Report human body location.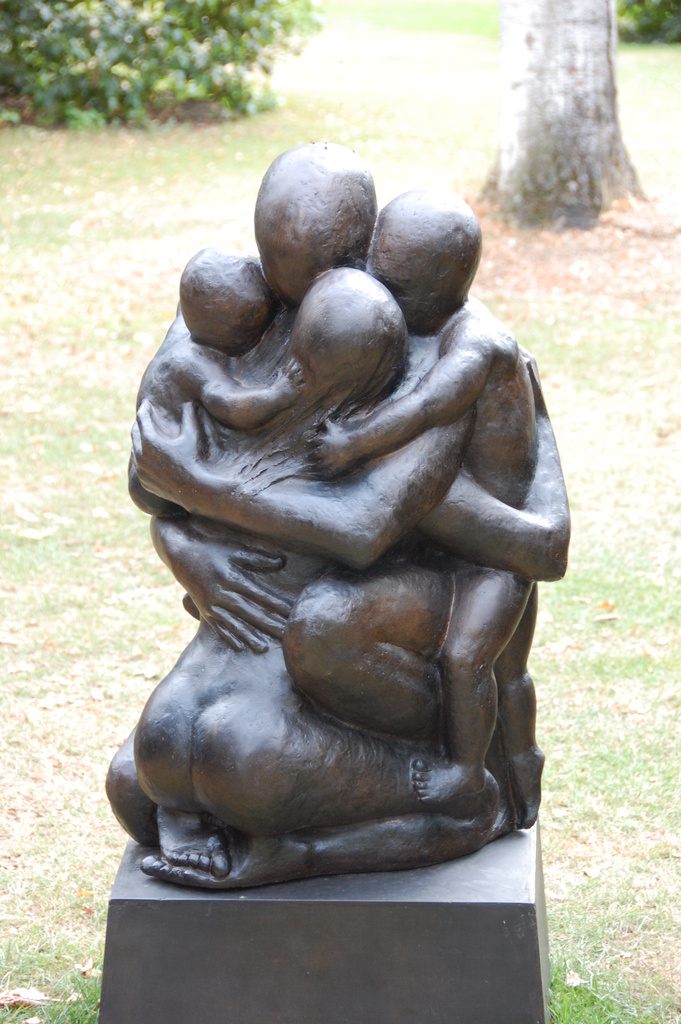
Report: region(131, 263, 530, 897).
